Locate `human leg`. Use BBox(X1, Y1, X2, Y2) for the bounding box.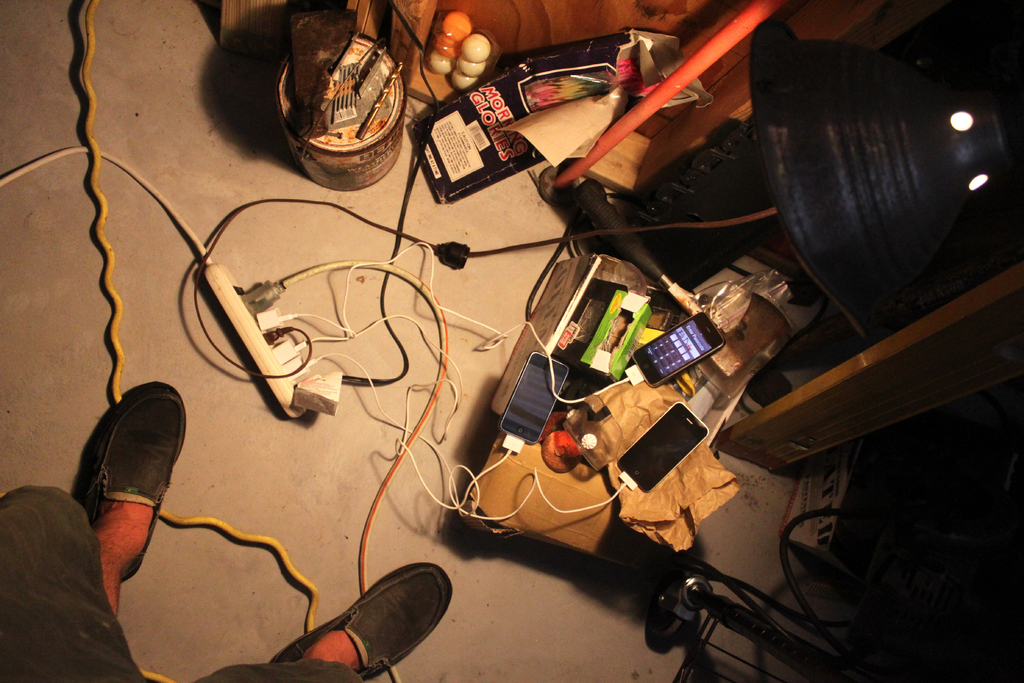
BBox(0, 379, 190, 682).
